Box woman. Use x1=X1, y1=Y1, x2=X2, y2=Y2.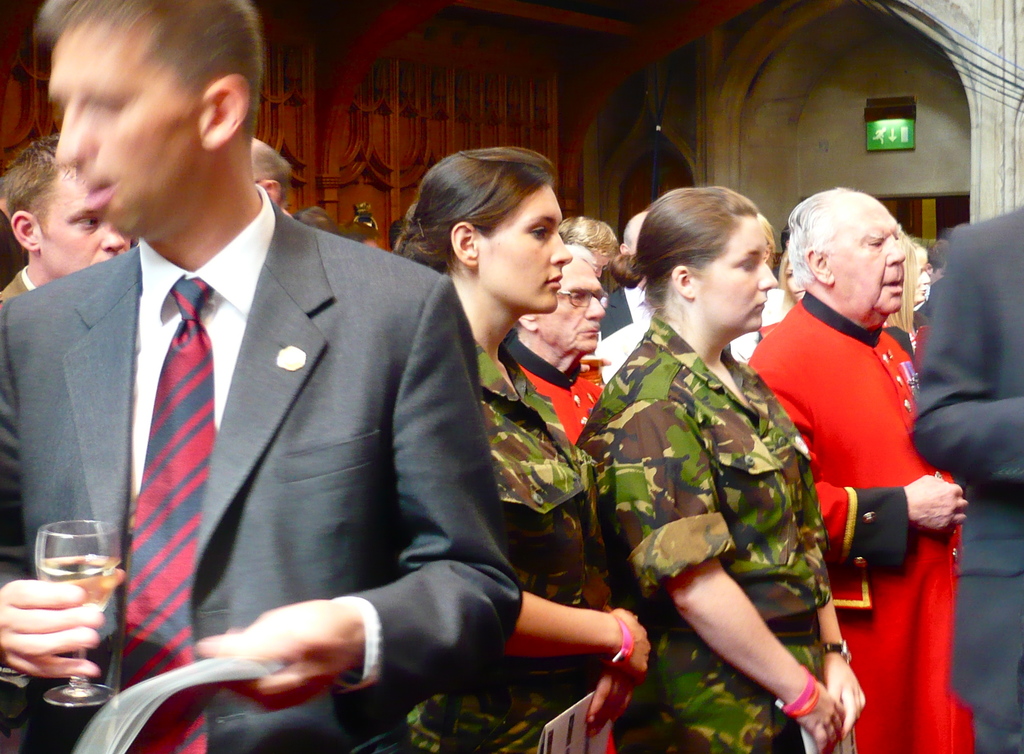
x1=395, y1=145, x2=659, y2=753.
